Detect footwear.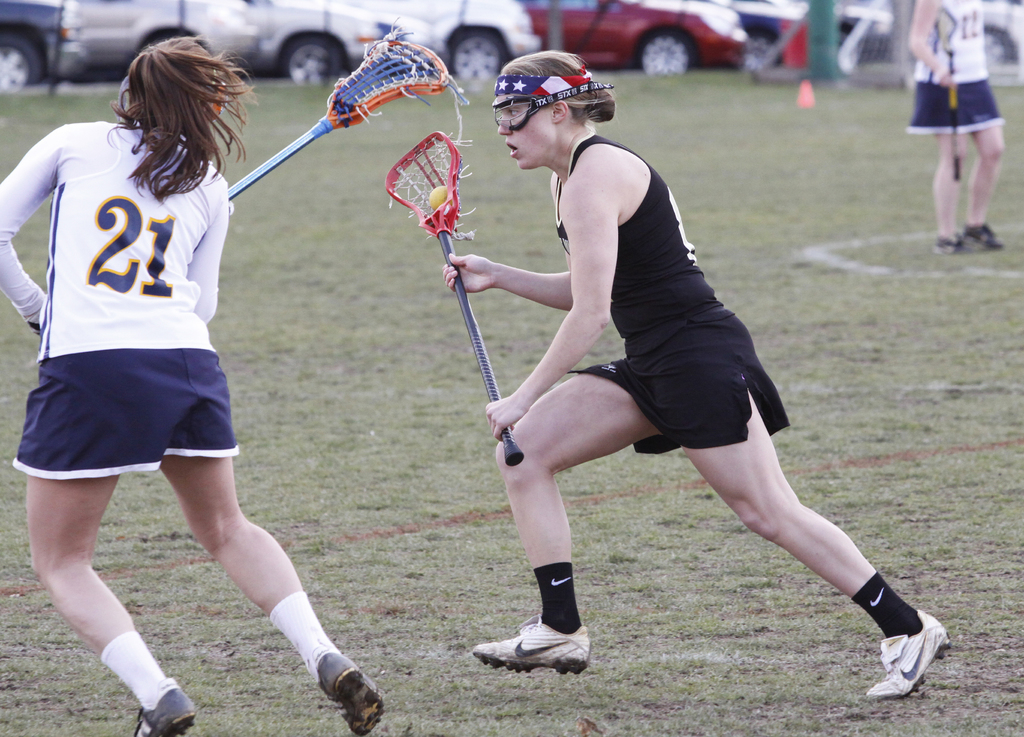
Detected at [x1=961, y1=221, x2=1005, y2=251].
